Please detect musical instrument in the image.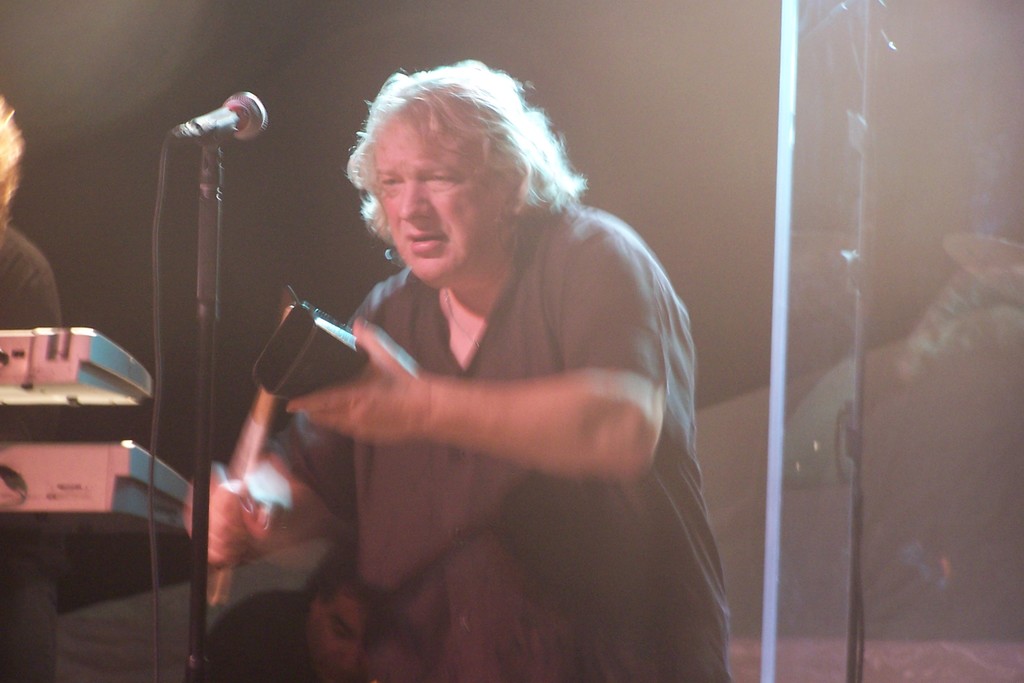
bbox=[0, 320, 157, 408].
